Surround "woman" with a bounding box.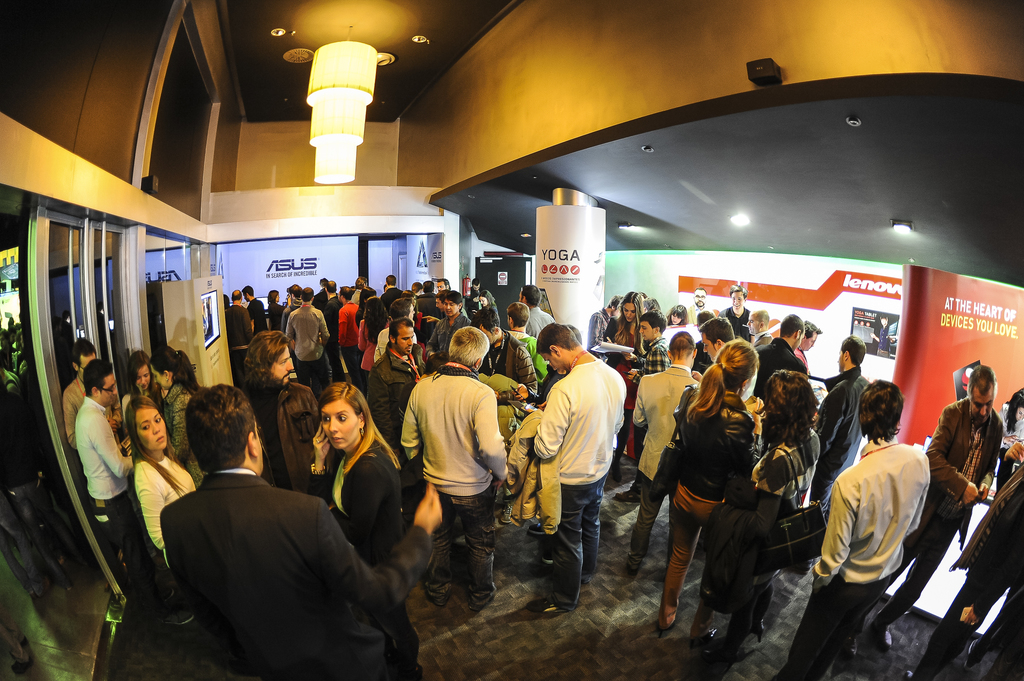
(x1=475, y1=290, x2=500, y2=321).
